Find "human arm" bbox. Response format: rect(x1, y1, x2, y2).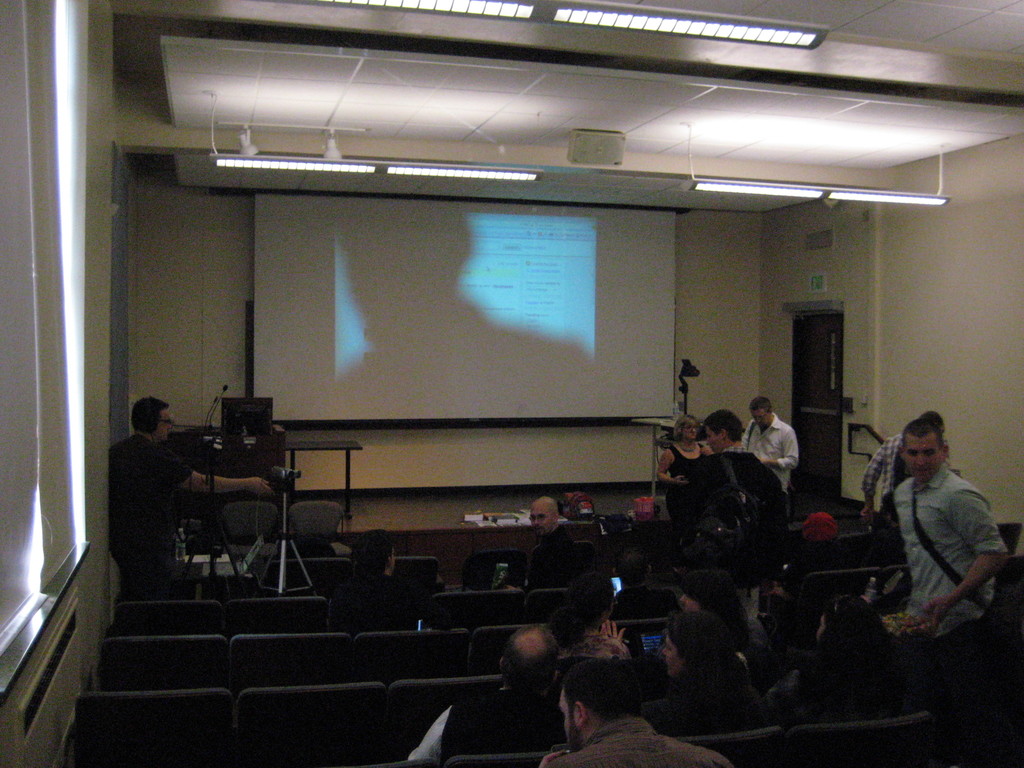
rect(924, 491, 1023, 633).
